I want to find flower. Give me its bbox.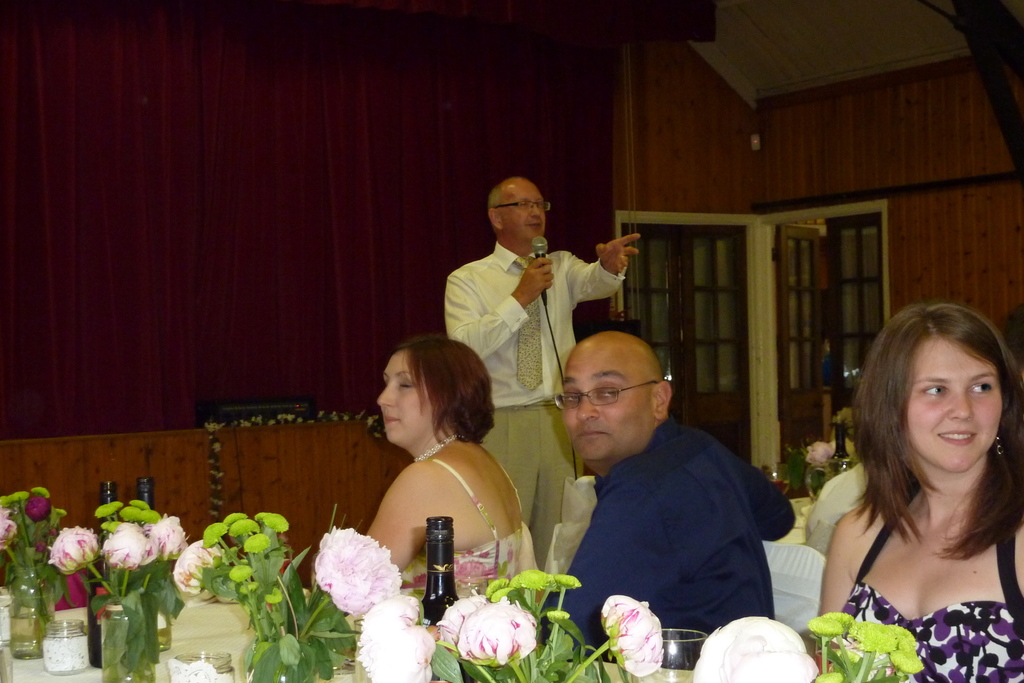
[left=358, top=621, right=436, bottom=682].
